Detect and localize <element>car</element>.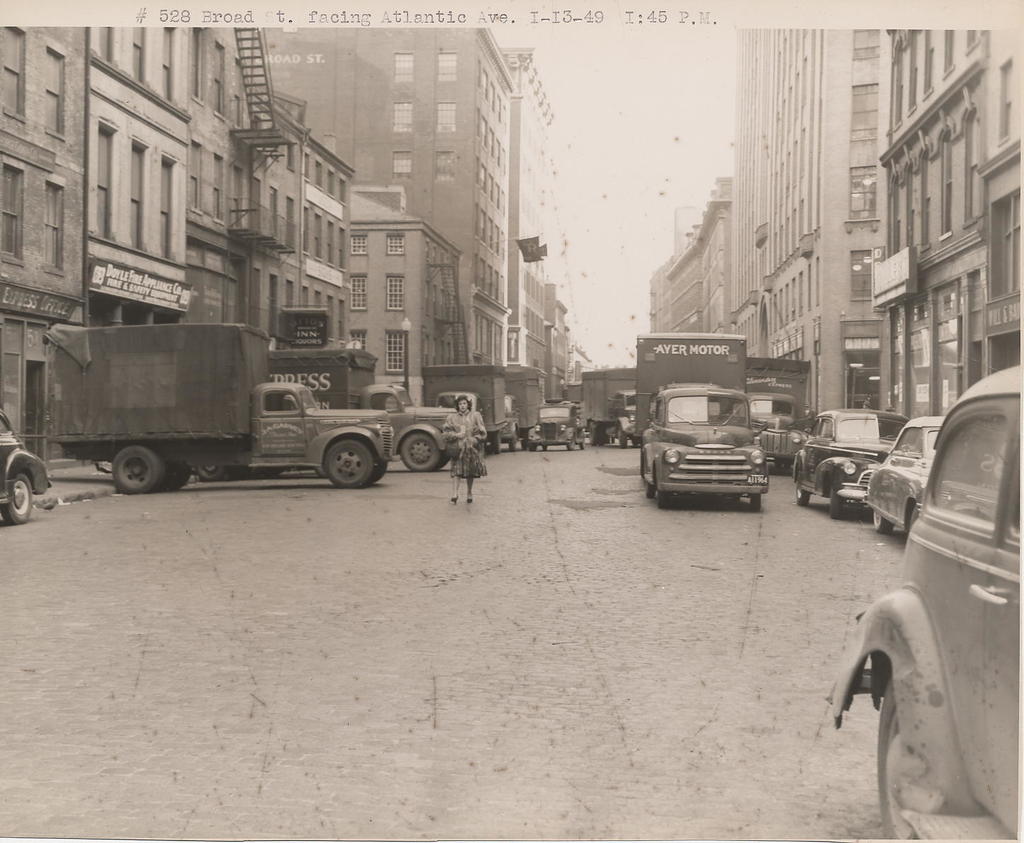
Localized at (x1=0, y1=409, x2=52, y2=525).
